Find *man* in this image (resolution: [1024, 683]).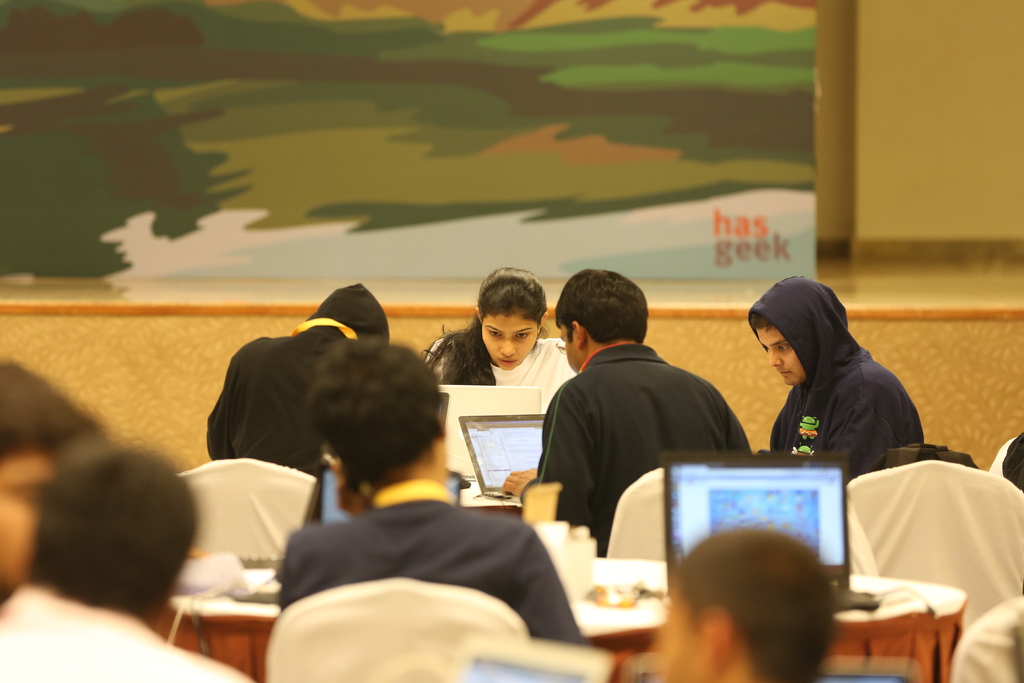
<region>520, 286, 777, 551</region>.
